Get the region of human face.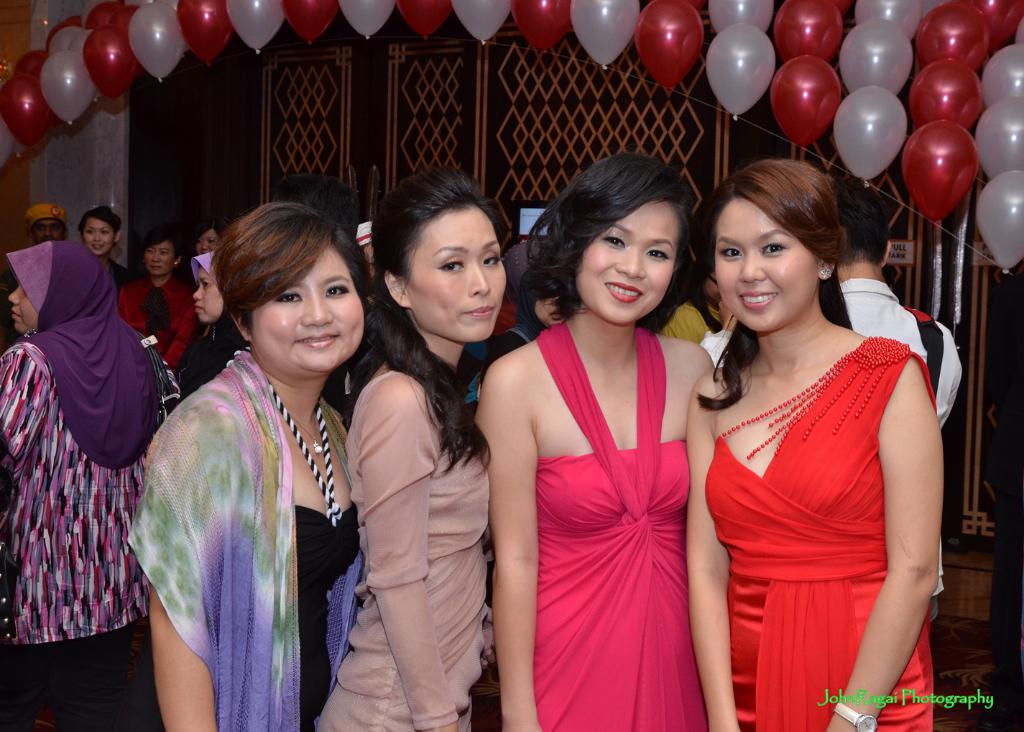
x1=401, y1=208, x2=504, y2=341.
